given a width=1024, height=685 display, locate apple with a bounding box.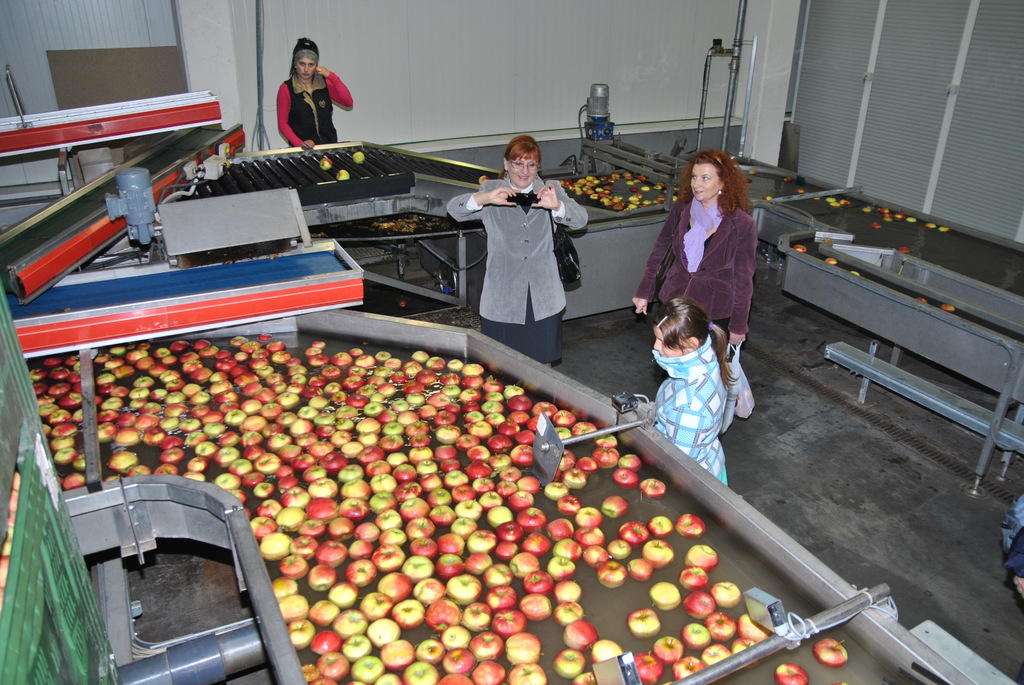
Located: <box>942,304,956,310</box>.
